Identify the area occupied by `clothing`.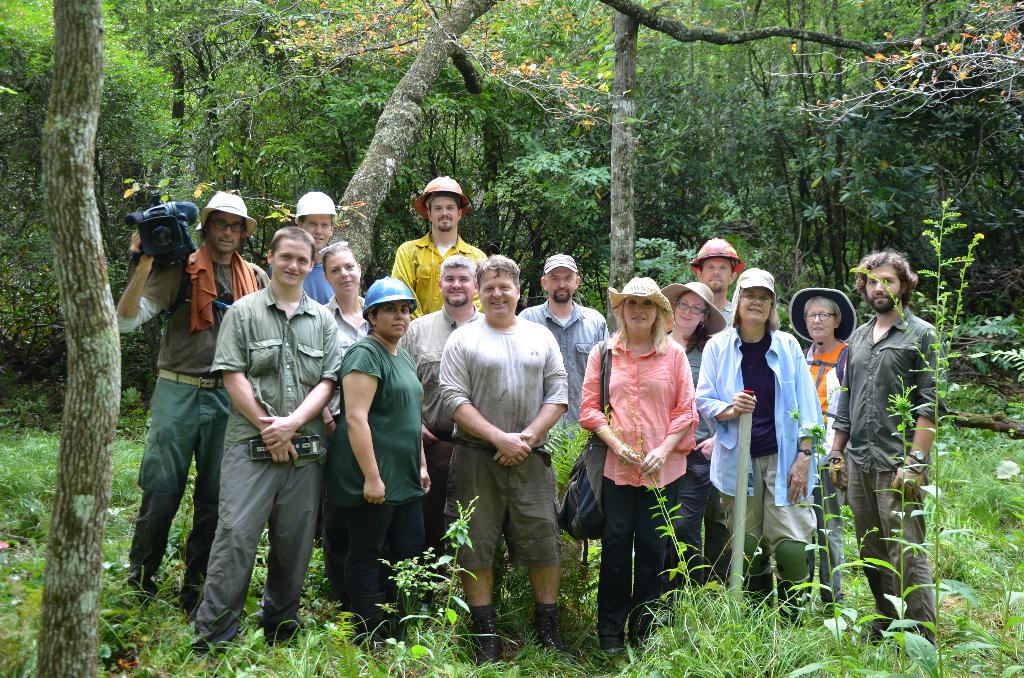
Area: x1=110, y1=249, x2=273, y2=590.
